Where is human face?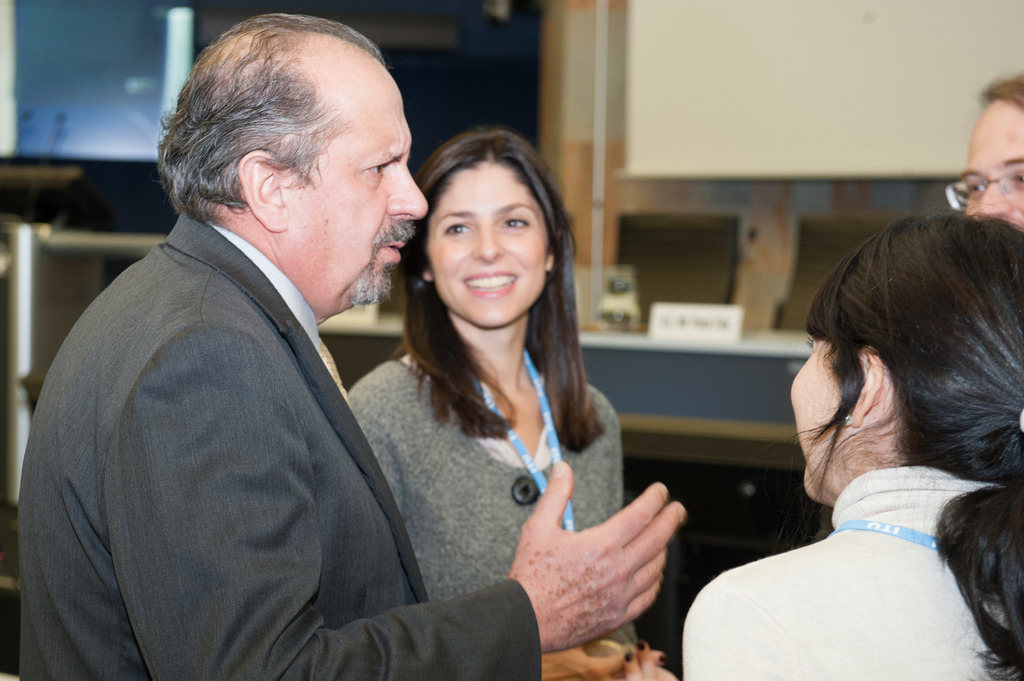
BBox(292, 82, 428, 309).
